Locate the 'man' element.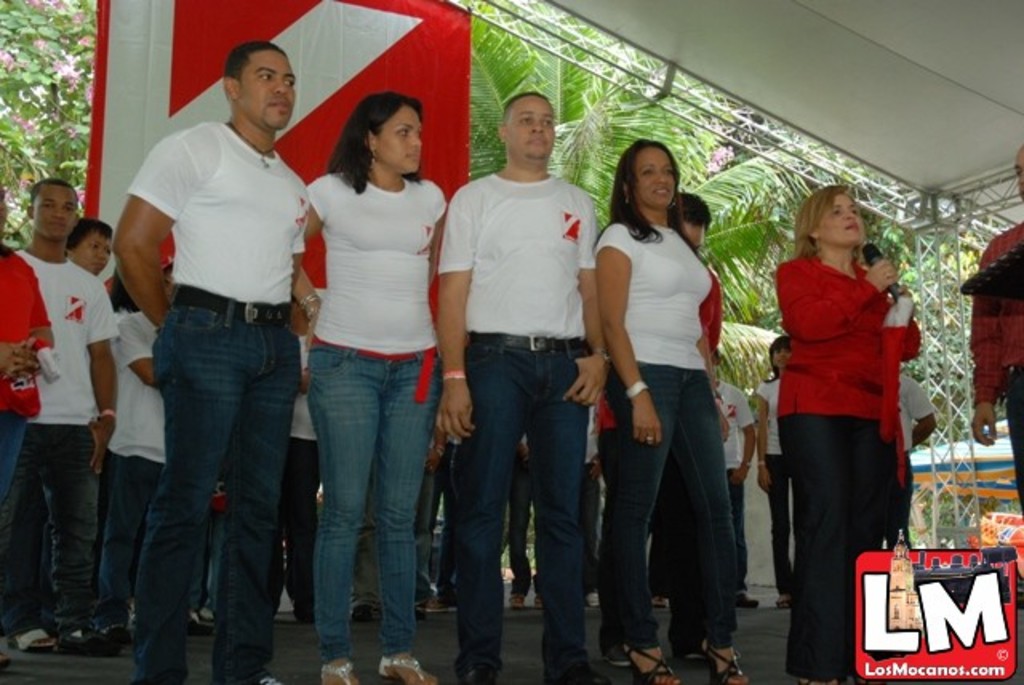
Element bbox: l=114, t=40, r=310, b=683.
